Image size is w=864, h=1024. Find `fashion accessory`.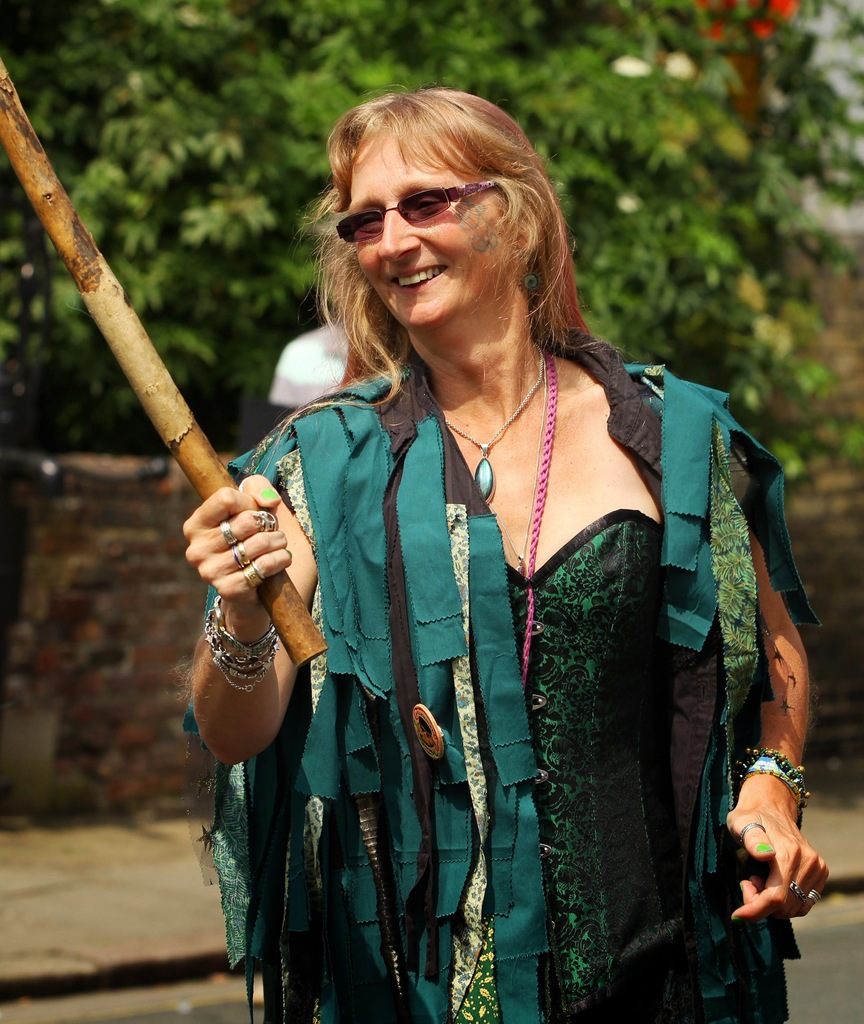
<bbox>335, 188, 493, 235</bbox>.
